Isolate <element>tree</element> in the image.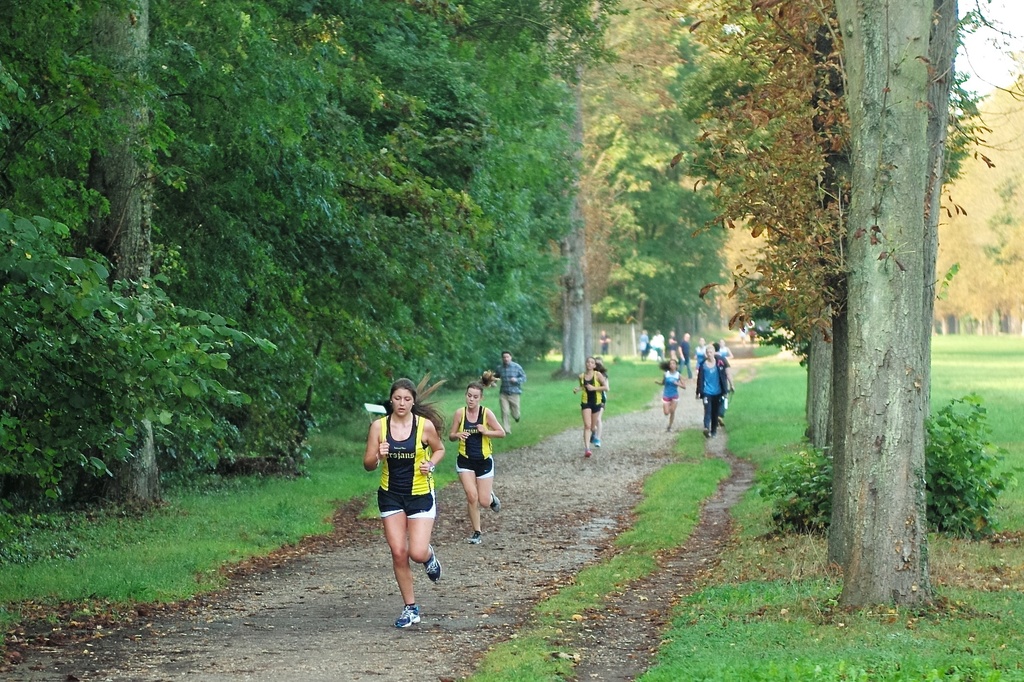
Isolated region: pyautogui.locateOnScreen(596, 96, 727, 369).
